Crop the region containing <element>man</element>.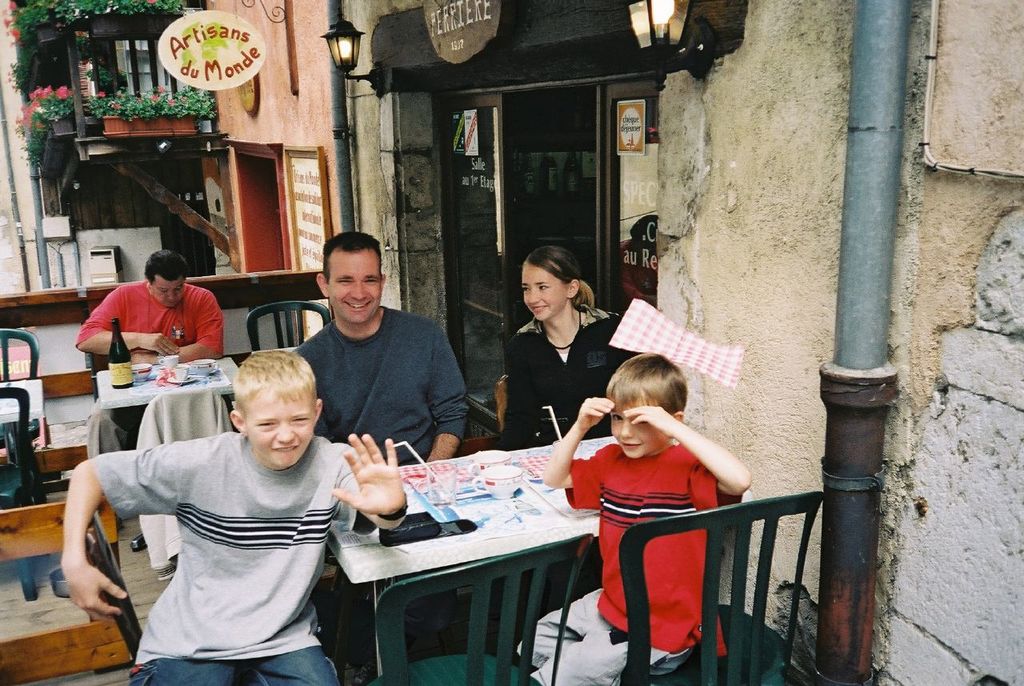
Crop region: <box>75,249,224,460</box>.
